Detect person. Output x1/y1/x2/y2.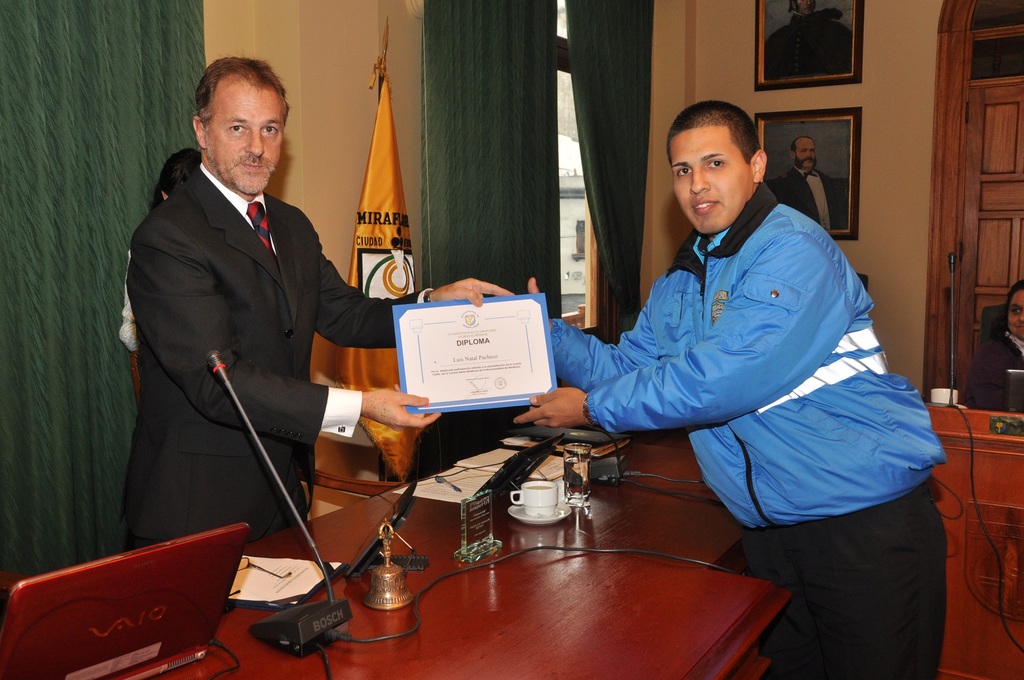
767/135/853/231.
